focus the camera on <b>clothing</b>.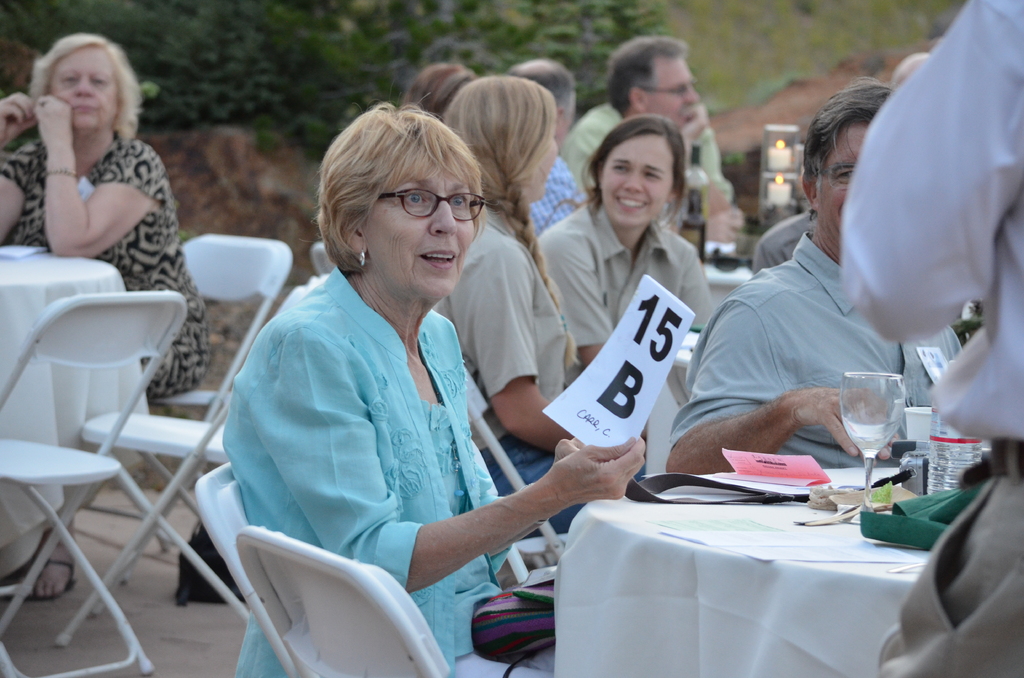
Focus region: <box>559,107,740,198</box>.
